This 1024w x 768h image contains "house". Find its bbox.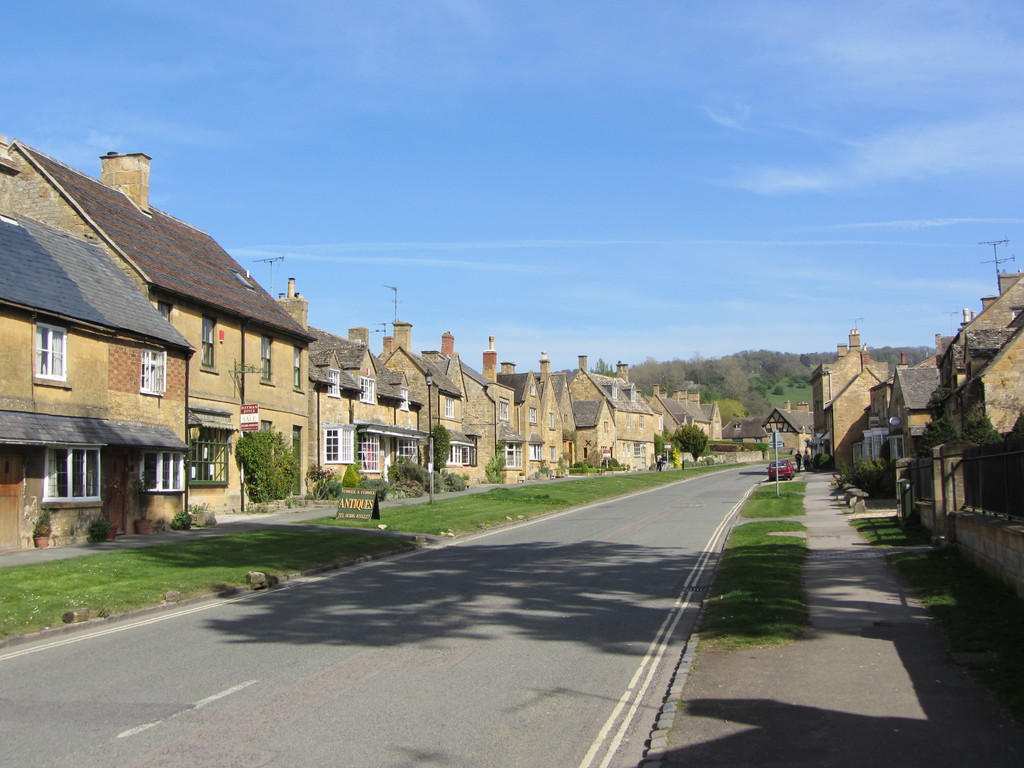
x1=436, y1=337, x2=499, y2=487.
